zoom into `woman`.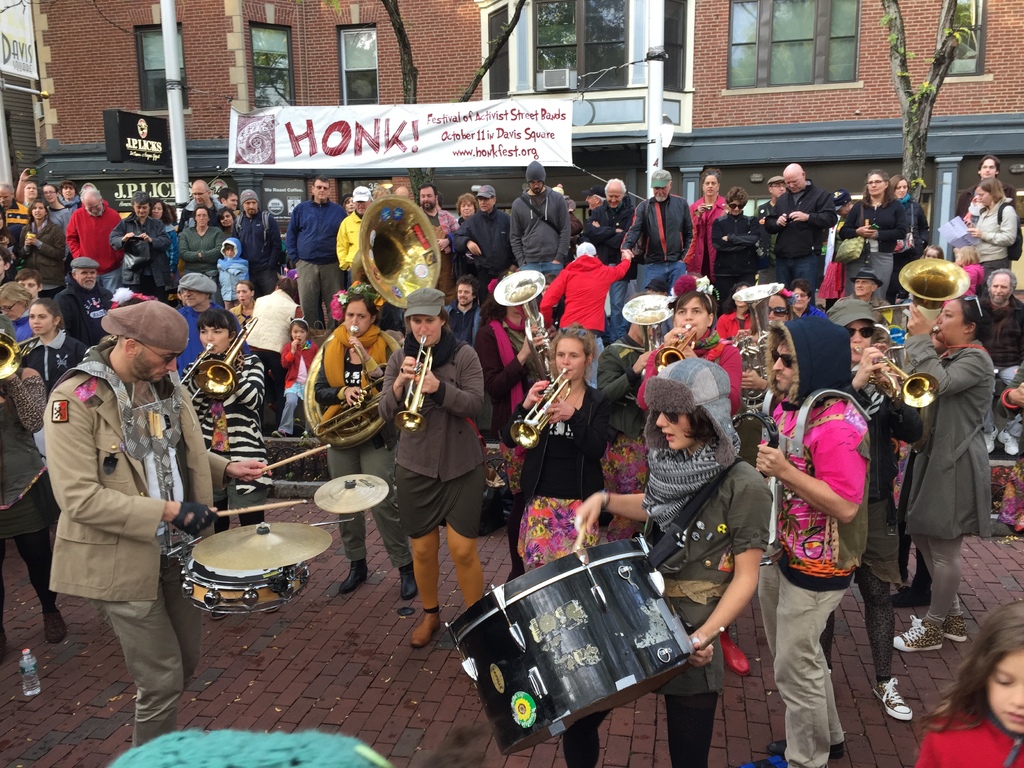
Zoom target: crop(303, 280, 419, 596).
